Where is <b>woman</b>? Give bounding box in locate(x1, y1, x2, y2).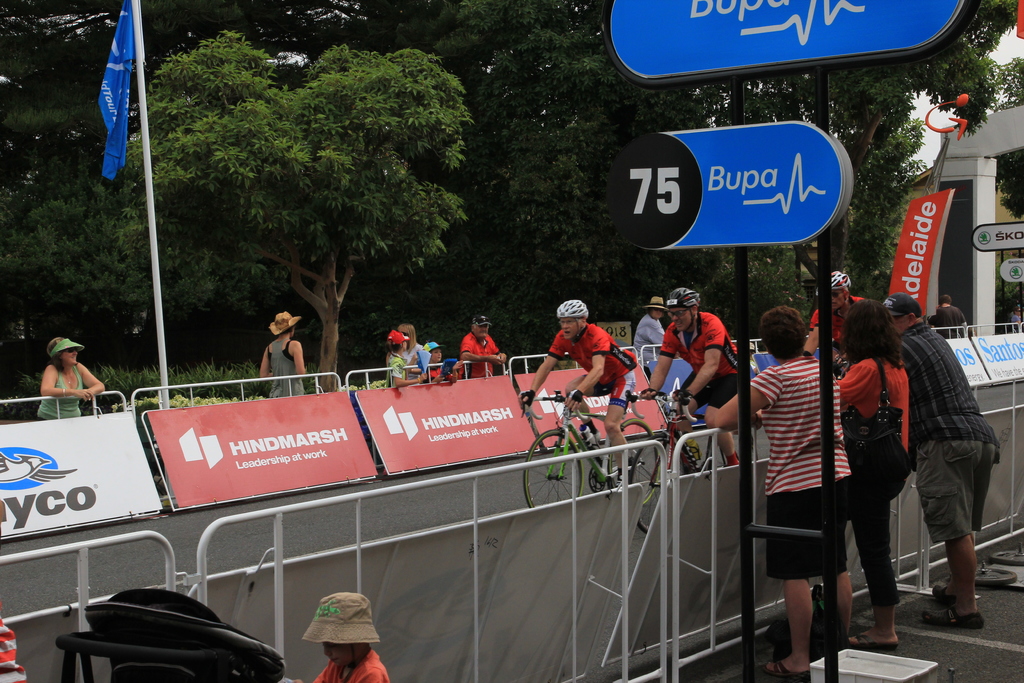
locate(260, 317, 311, 400).
